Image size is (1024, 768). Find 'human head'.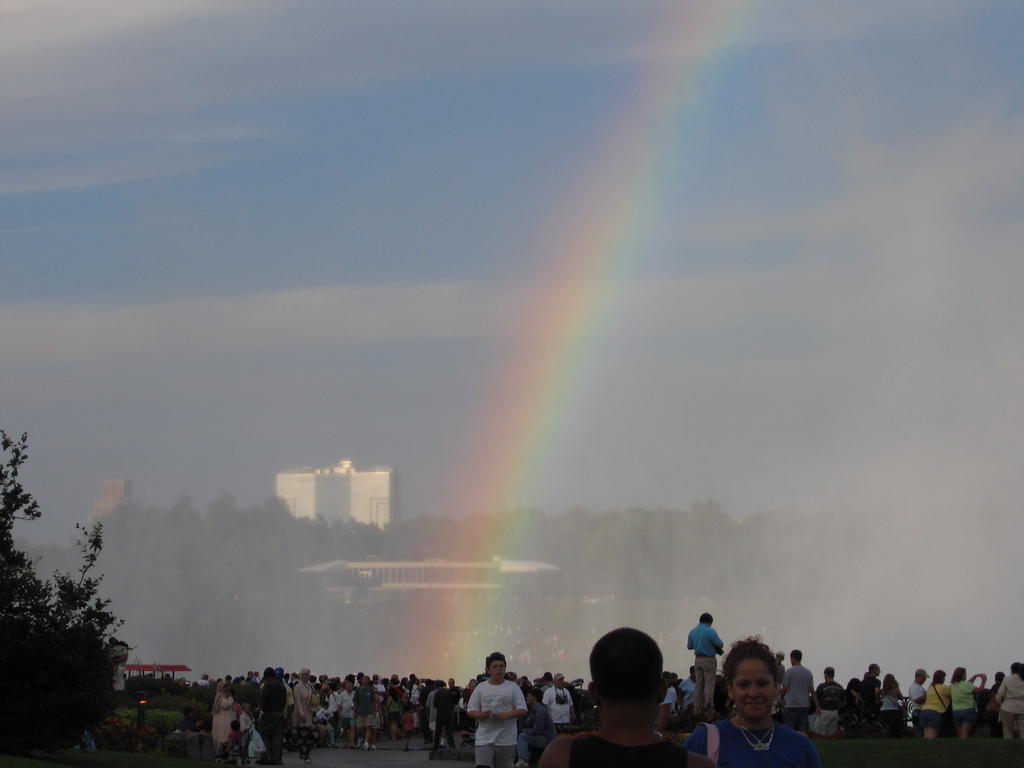
(x1=484, y1=653, x2=507, y2=683).
